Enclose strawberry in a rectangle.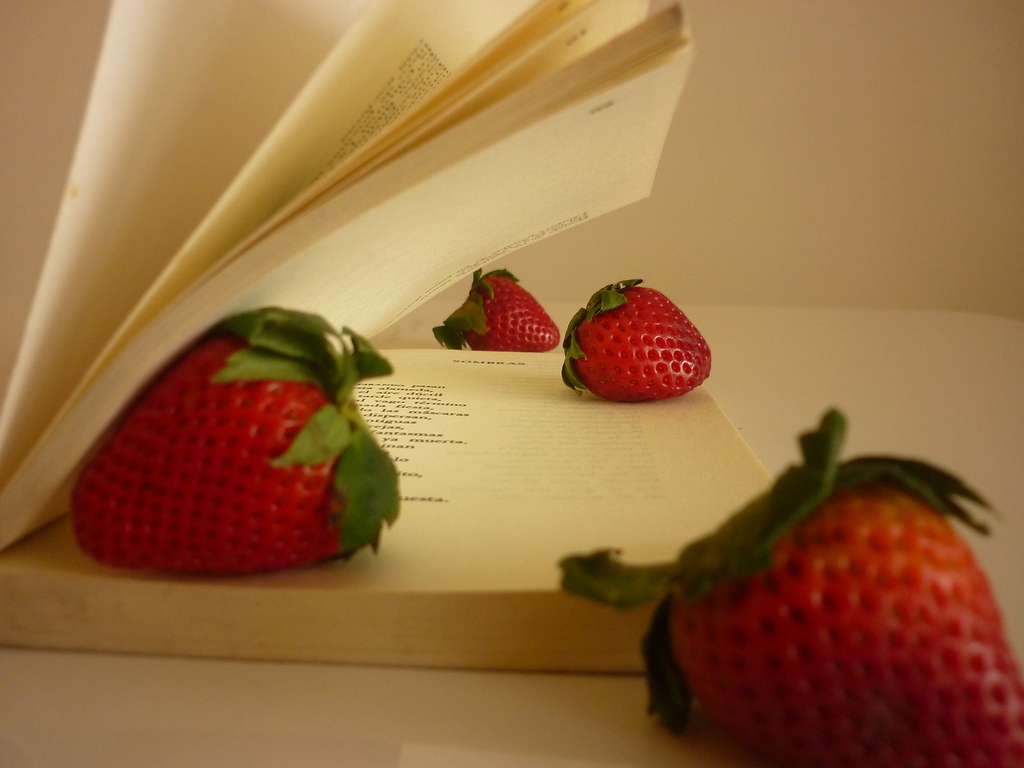
x1=434, y1=261, x2=559, y2=355.
